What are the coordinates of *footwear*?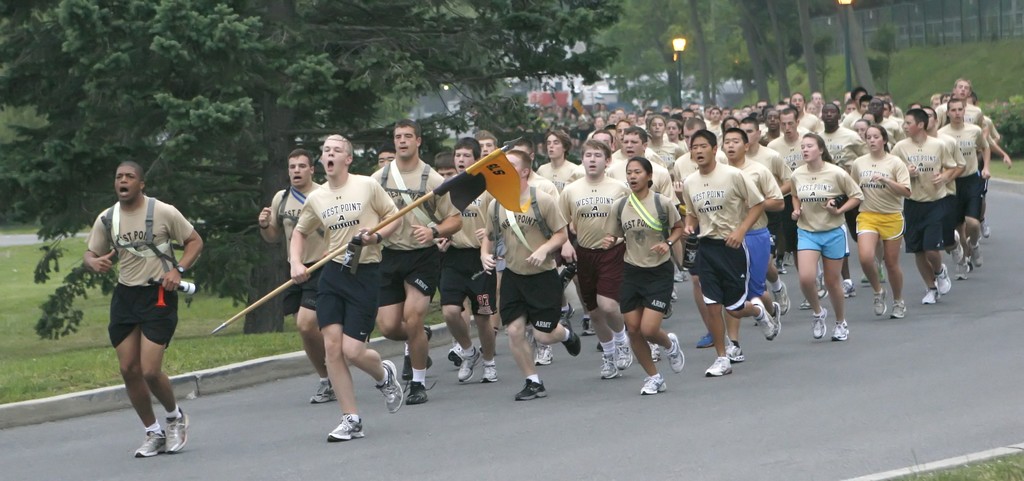
bbox(400, 357, 411, 379).
